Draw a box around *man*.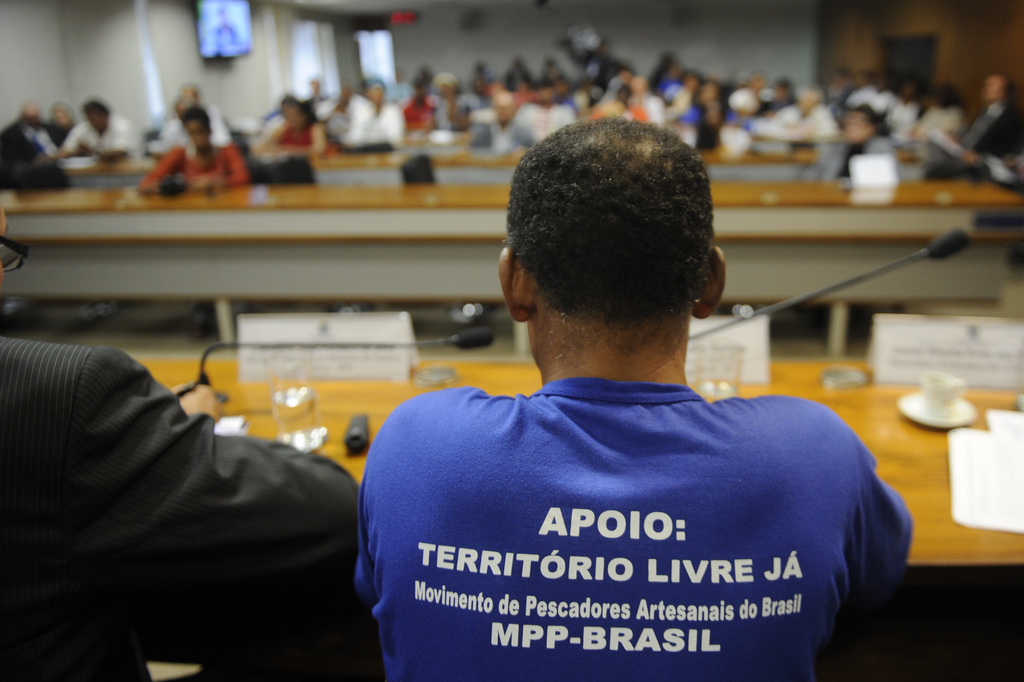
{"x1": 305, "y1": 76, "x2": 328, "y2": 107}.
